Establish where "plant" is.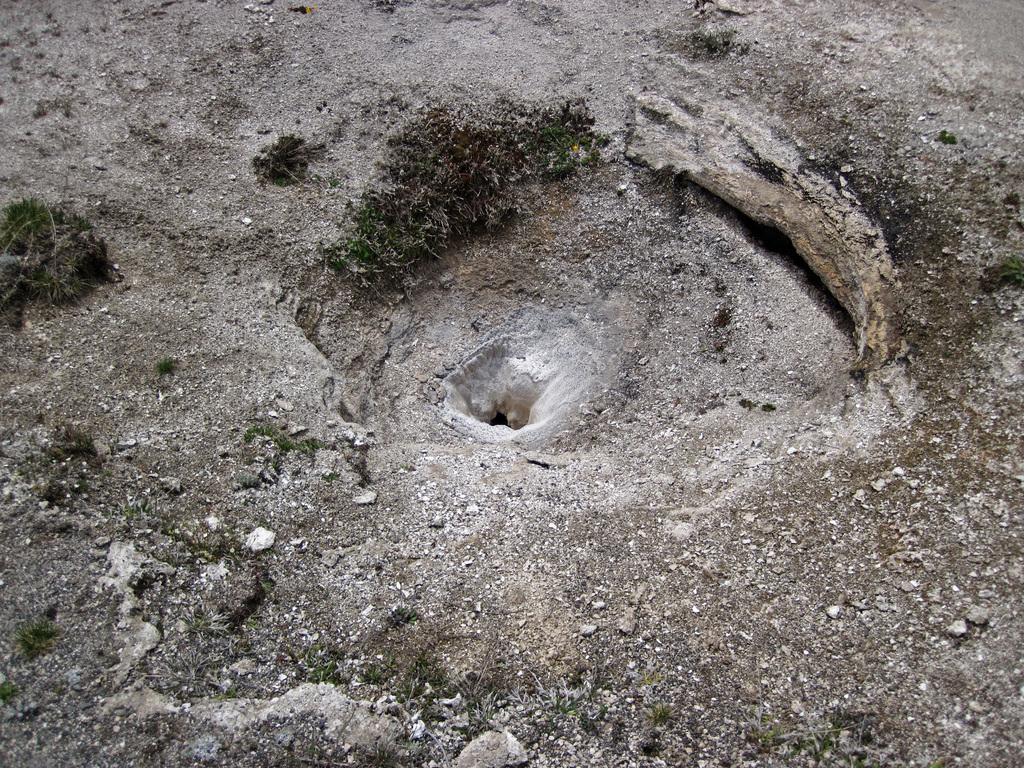
Established at rect(0, 175, 127, 332).
